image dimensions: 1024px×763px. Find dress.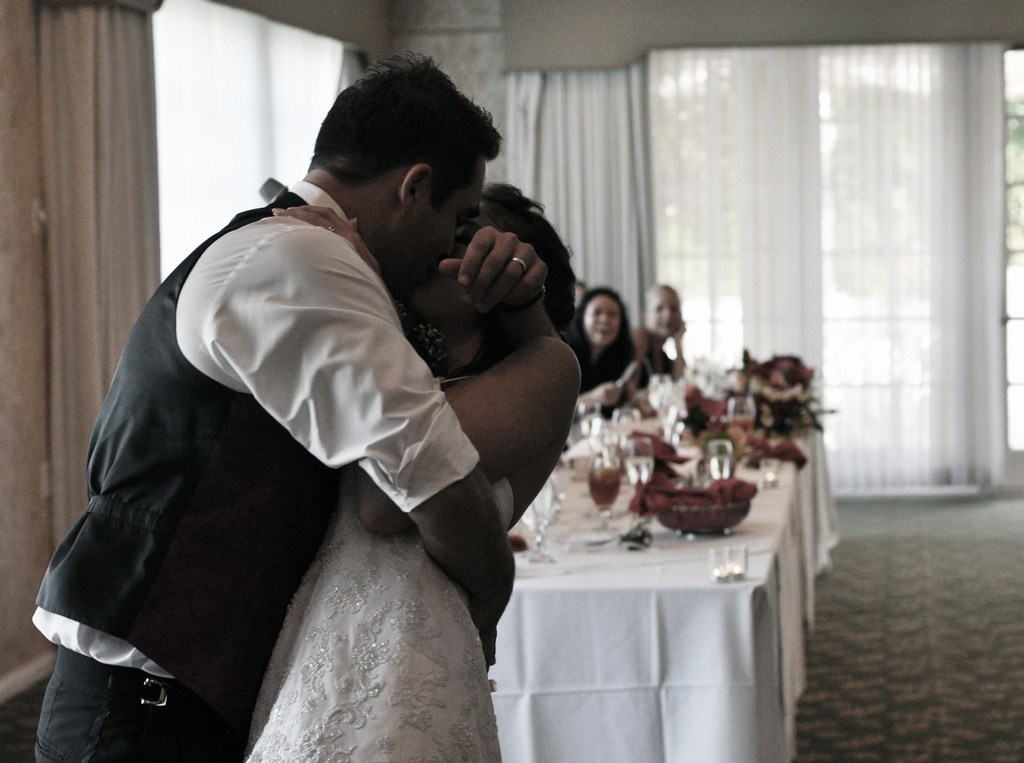
box(246, 479, 507, 762).
